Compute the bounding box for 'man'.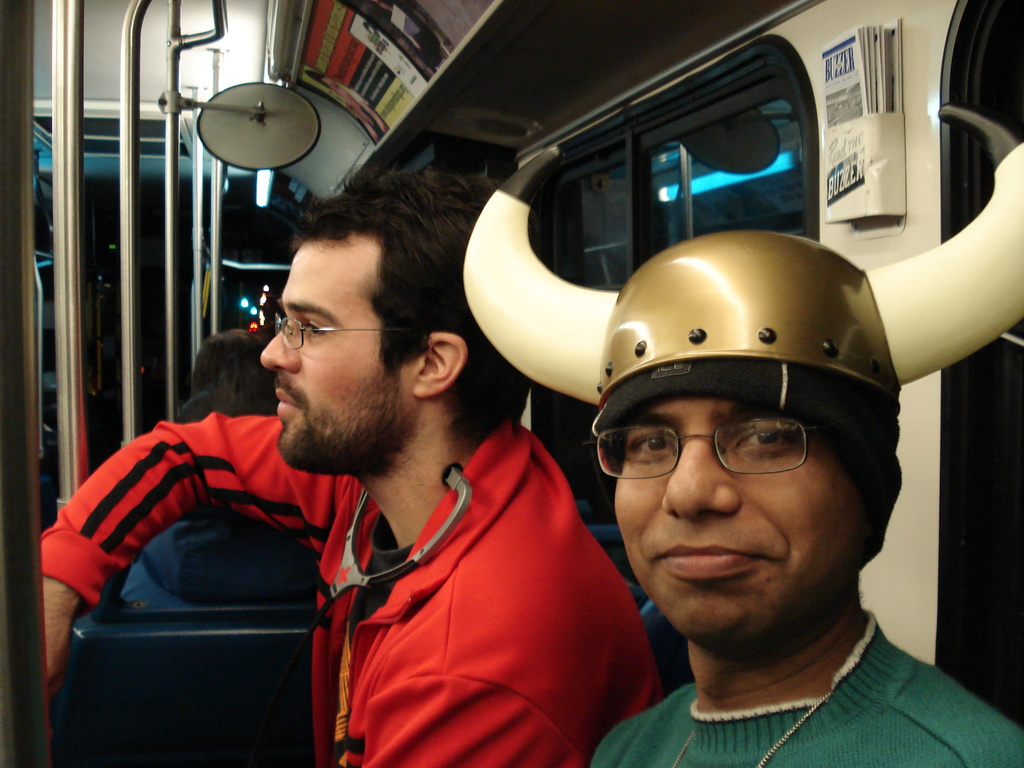
left=589, top=230, right=1023, bottom=767.
